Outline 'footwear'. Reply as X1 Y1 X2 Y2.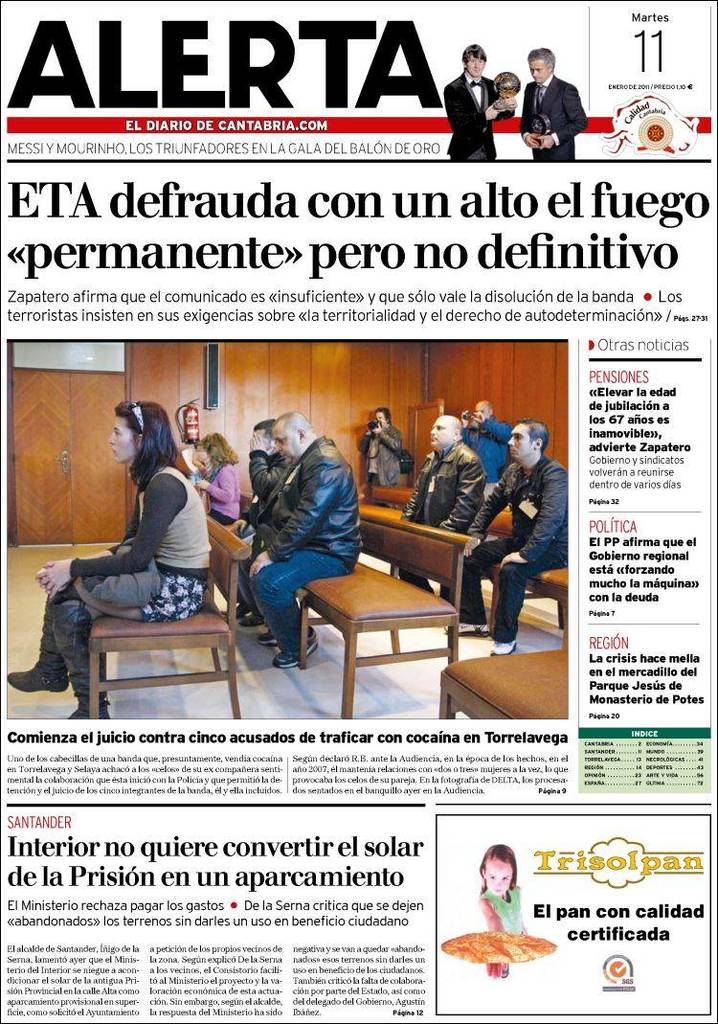
5 595 67 693.
